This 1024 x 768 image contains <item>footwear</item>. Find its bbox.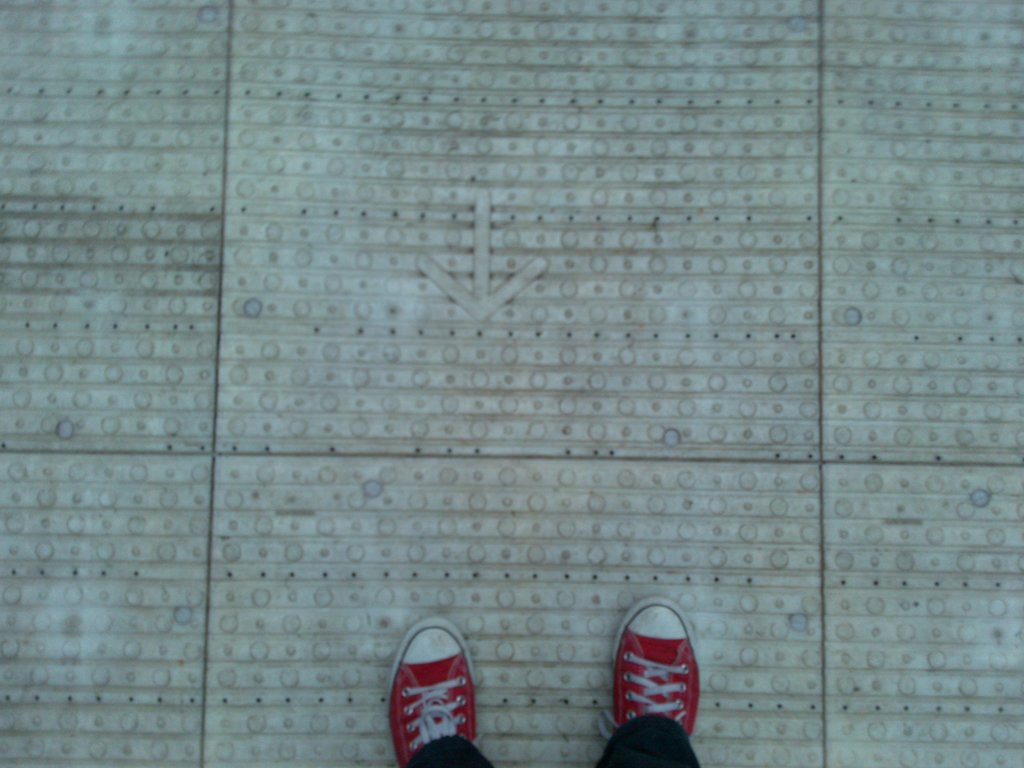
Rect(390, 619, 483, 767).
